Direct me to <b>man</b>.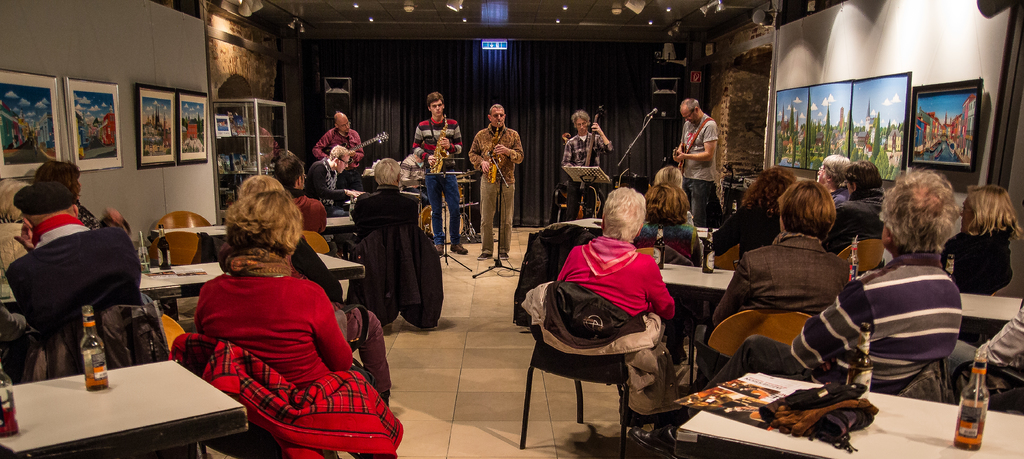
Direction: region(412, 90, 467, 256).
